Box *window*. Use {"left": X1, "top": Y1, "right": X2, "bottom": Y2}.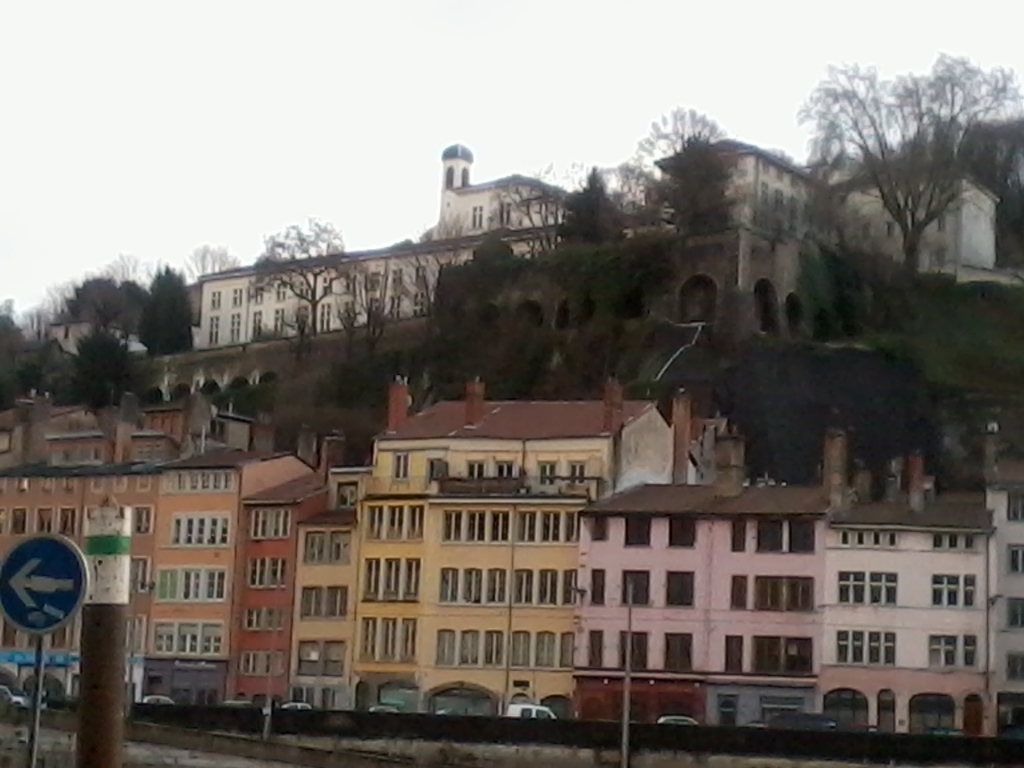
{"left": 837, "top": 526, "right": 899, "bottom": 552}.
